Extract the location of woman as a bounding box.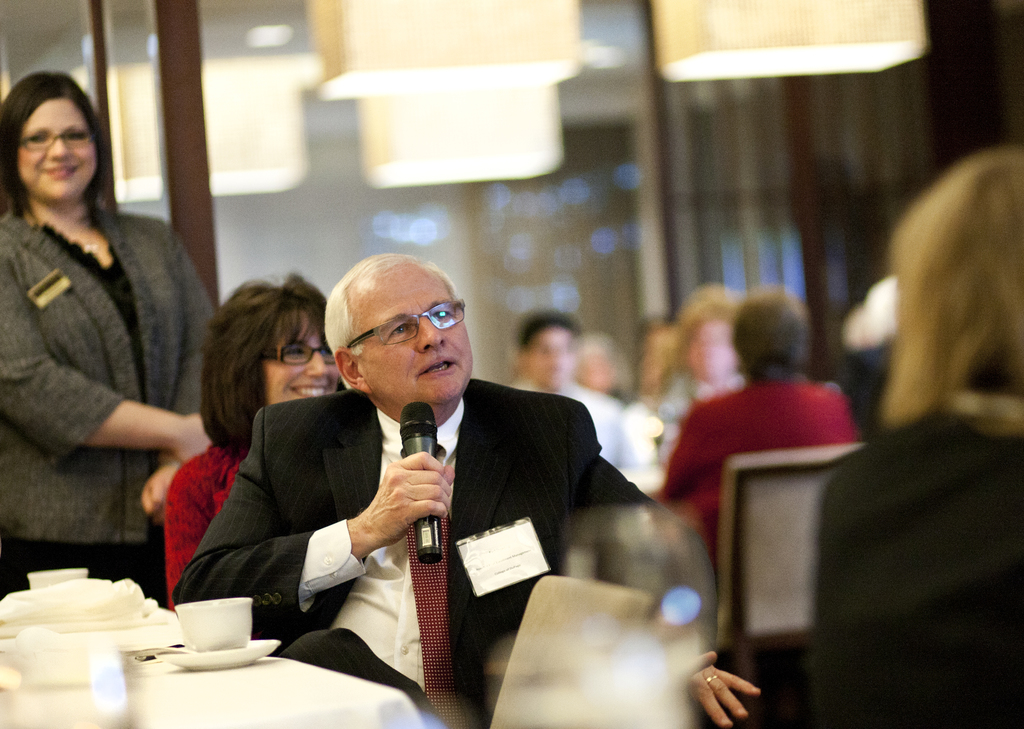
{"x1": 3, "y1": 81, "x2": 207, "y2": 620}.
